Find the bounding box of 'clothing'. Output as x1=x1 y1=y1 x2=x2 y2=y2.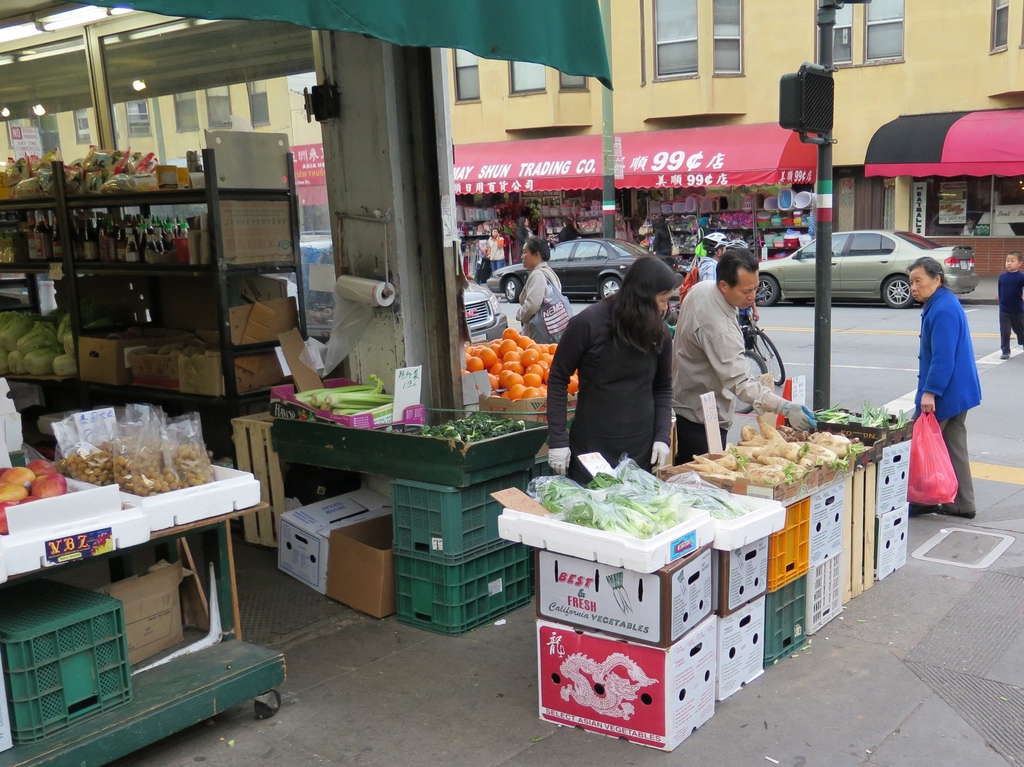
x1=653 y1=222 x2=672 y2=257.
